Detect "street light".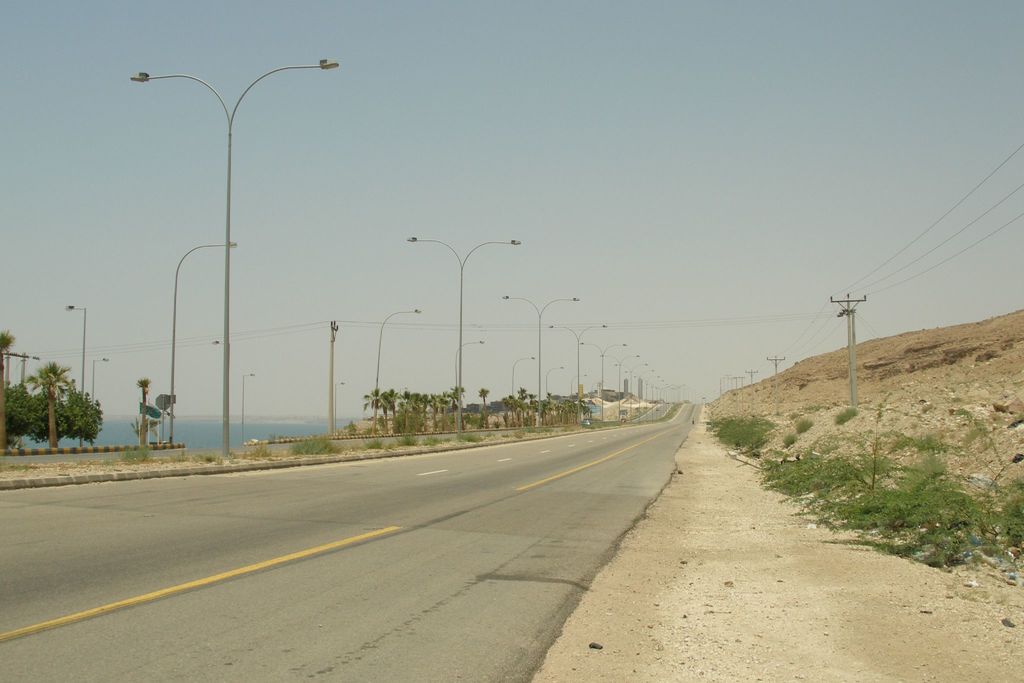
Detected at region(63, 304, 87, 448).
